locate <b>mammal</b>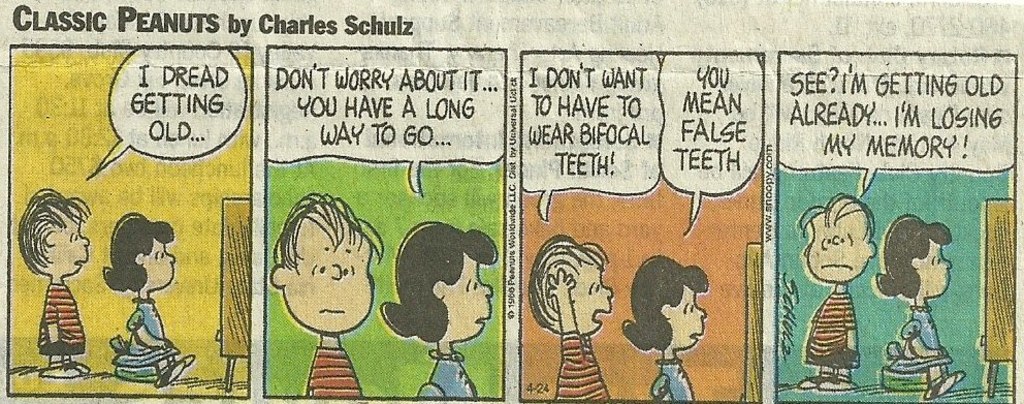
select_region(530, 236, 614, 403)
